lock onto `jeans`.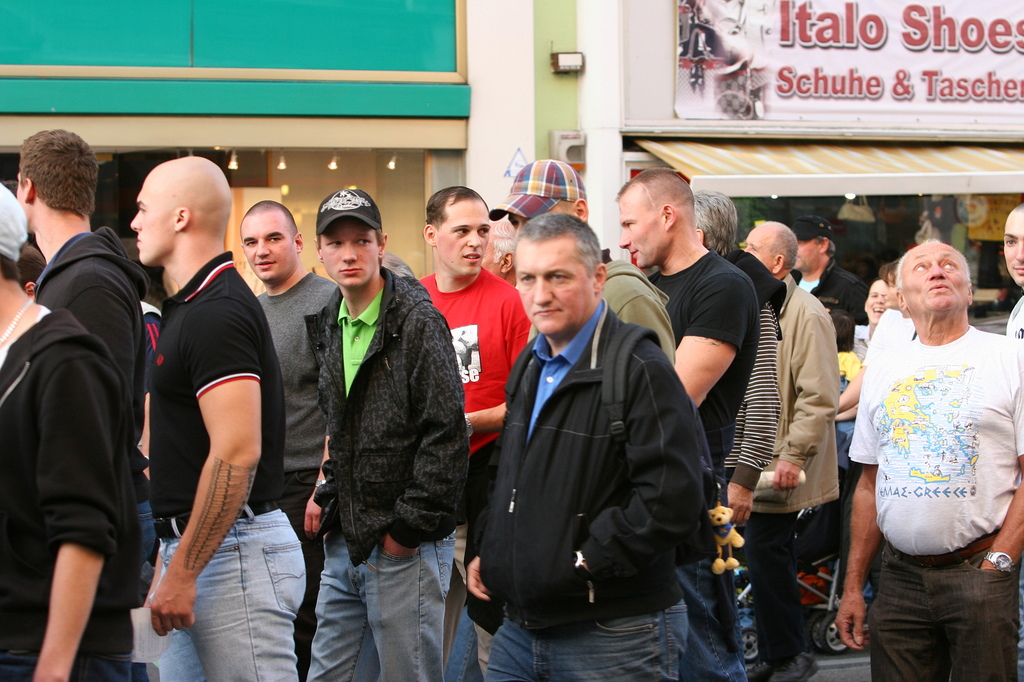
Locked: {"left": 669, "top": 557, "right": 748, "bottom": 681}.
